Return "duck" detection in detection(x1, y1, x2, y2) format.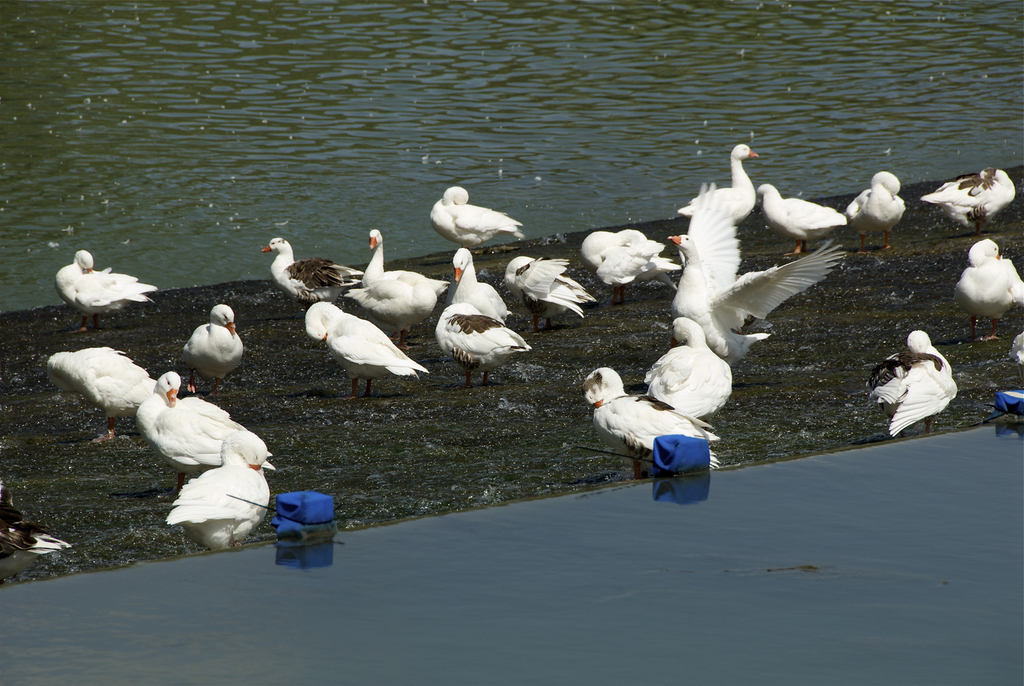
detection(442, 184, 531, 261).
